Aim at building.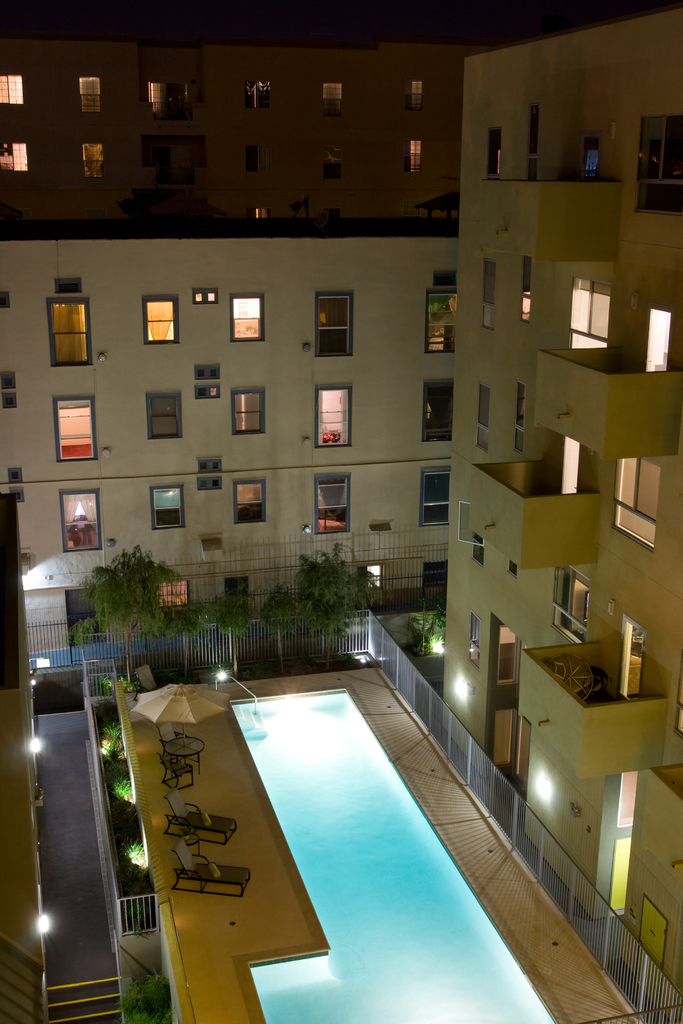
Aimed at region(437, 4, 682, 1001).
